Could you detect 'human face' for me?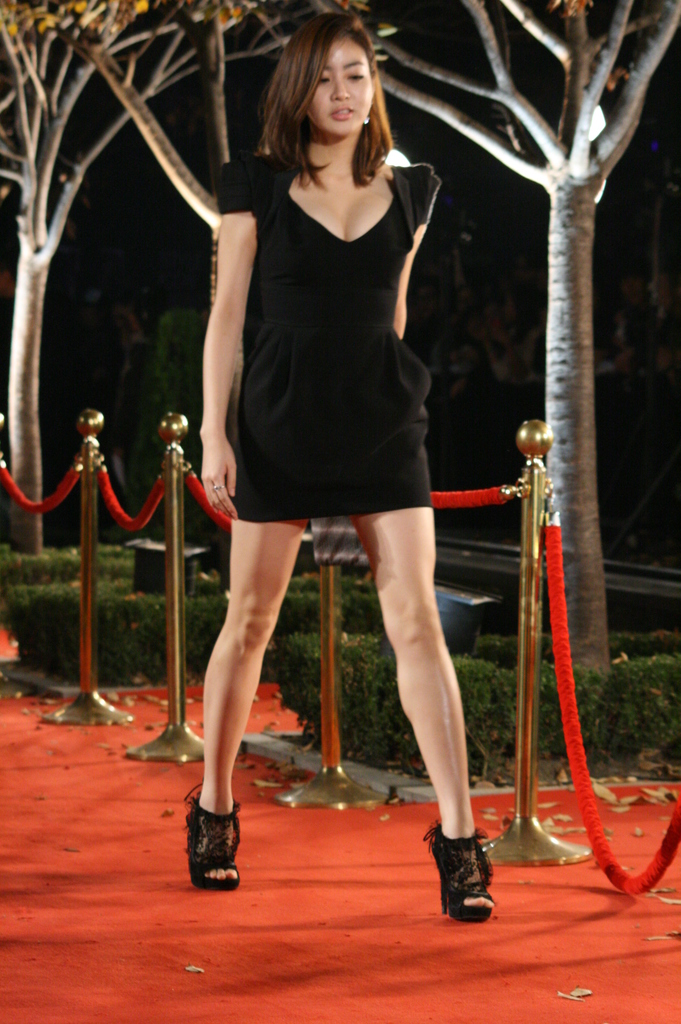
Detection result: (301,31,373,136).
